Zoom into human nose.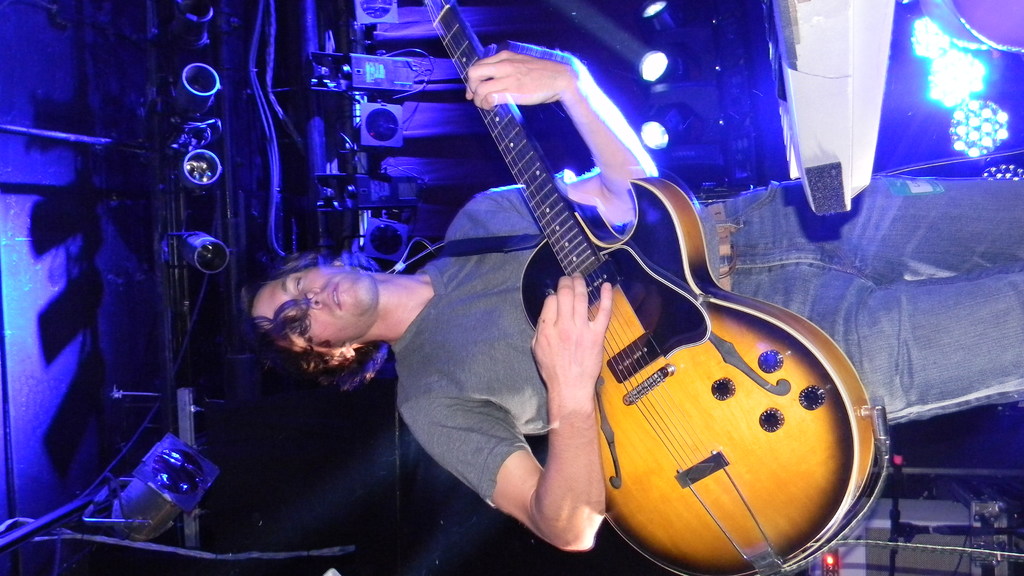
Zoom target: <box>305,281,319,311</box>.
